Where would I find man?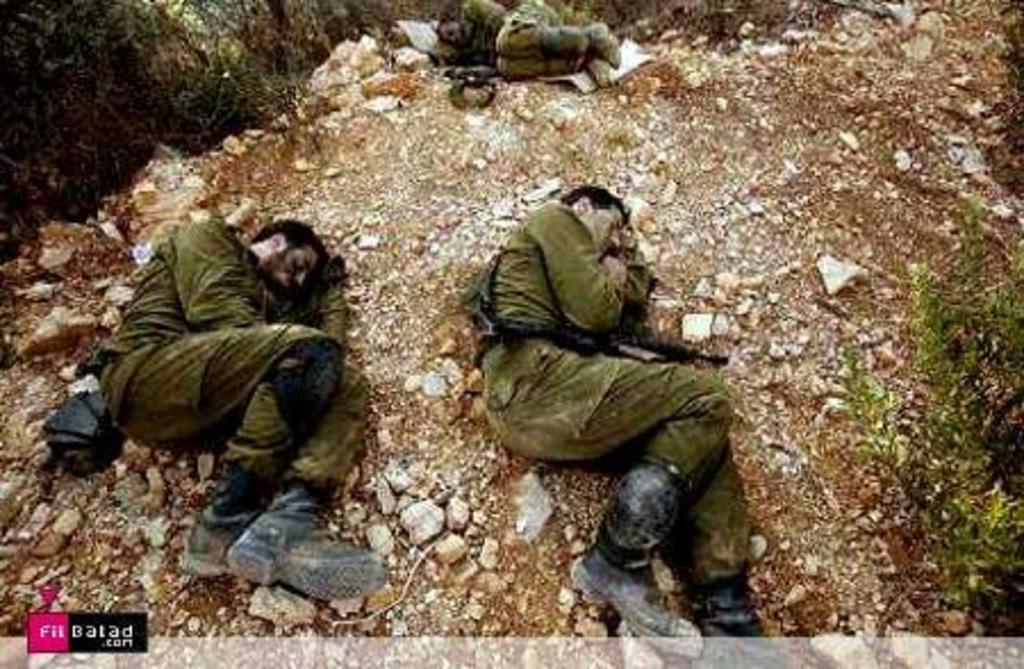
At select_region(473, 182, 778, 660).
